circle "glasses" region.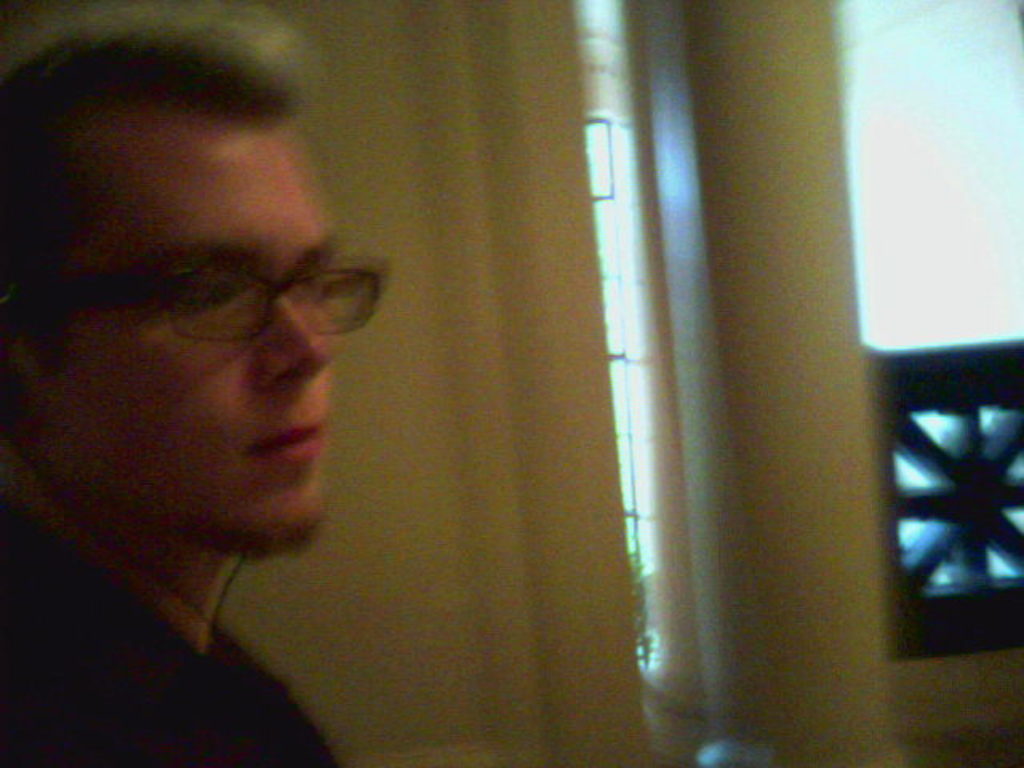
Region: rect(101, 256, 394, 338).
